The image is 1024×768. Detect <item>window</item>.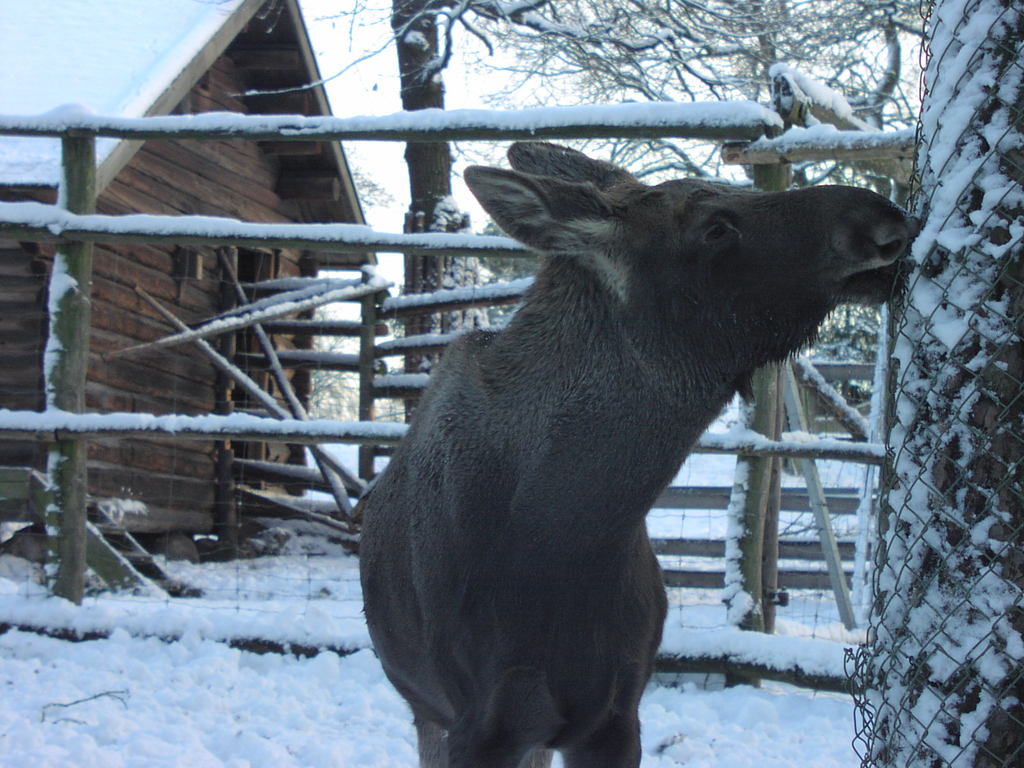
Detection: bbox=[161, 211, 232, 316].
